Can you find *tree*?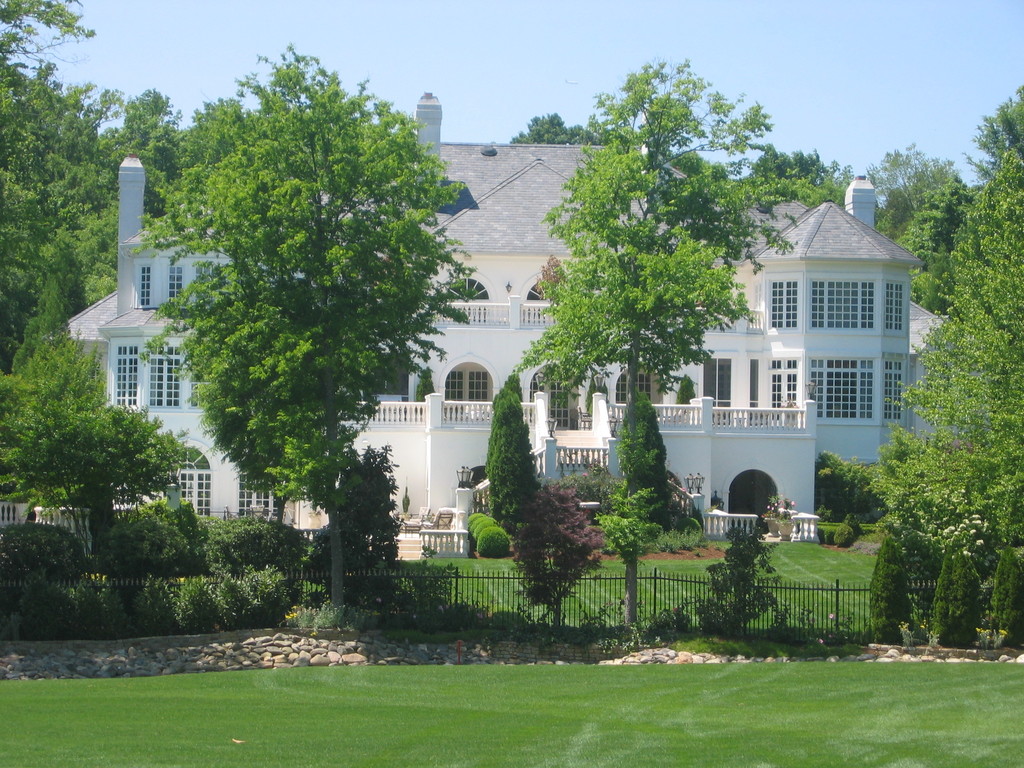
Yes, bounding box: <box>607,381,678,538</box>.
